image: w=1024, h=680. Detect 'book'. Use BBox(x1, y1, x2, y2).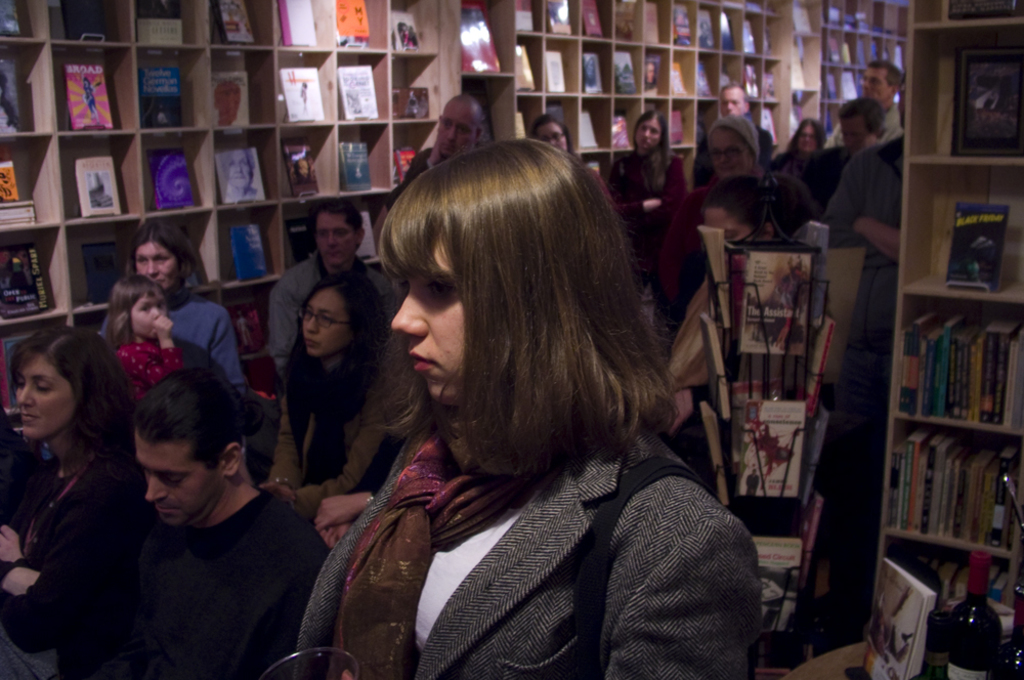
BBox(216, 134, 269, 203).
